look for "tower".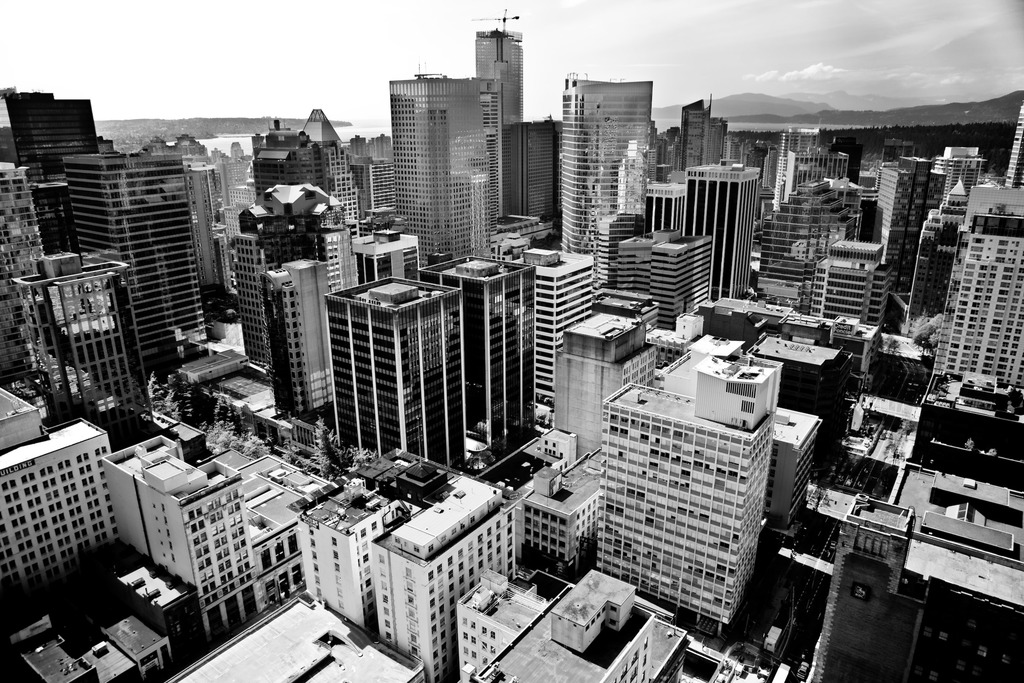
Found: [x1=684, y1=159, x2=756, y2=309].
